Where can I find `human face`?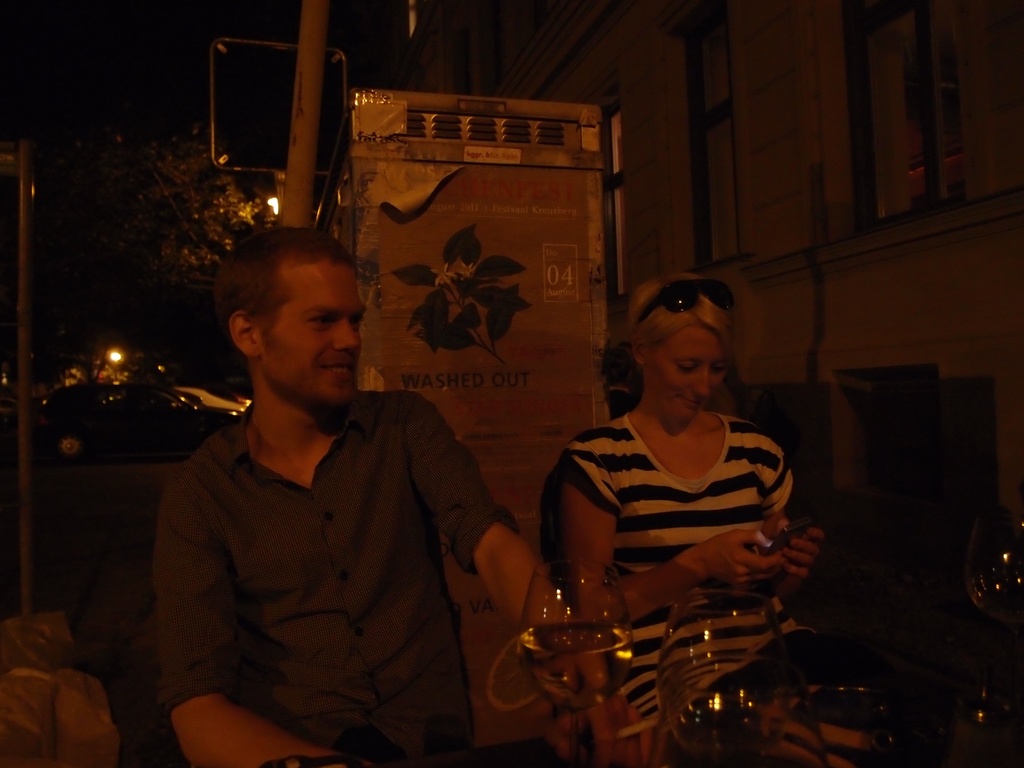
You can find it at box(275, 259, 365, 399).
